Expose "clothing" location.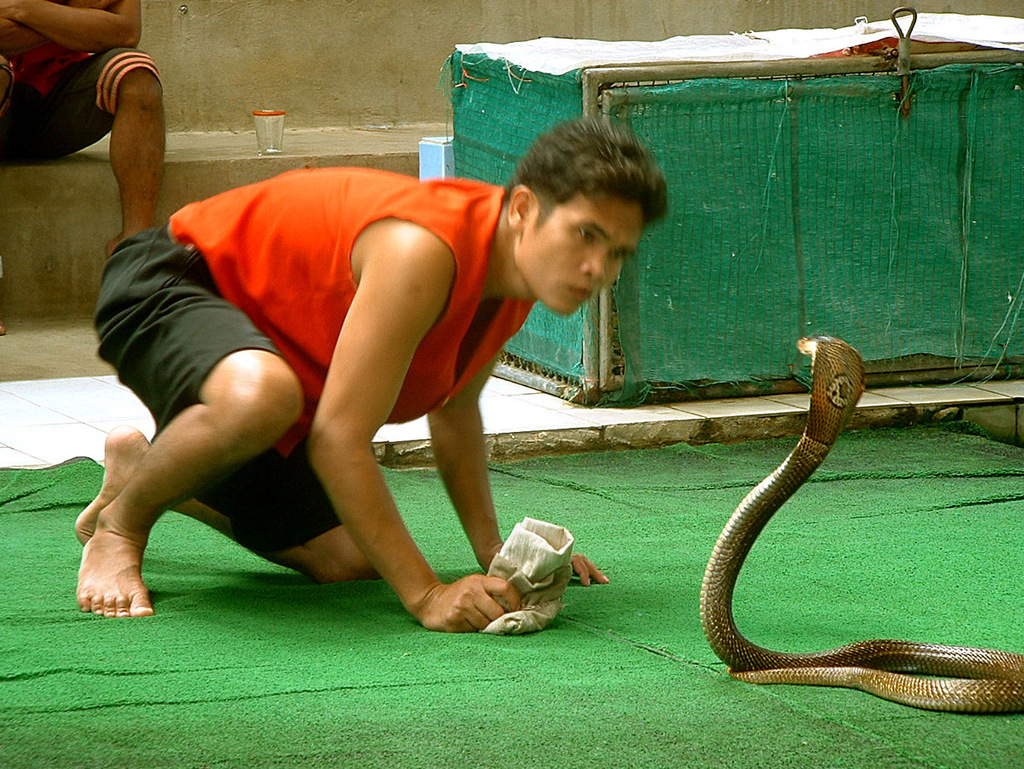
Exposed at detection(133, 140, 531, 591).
